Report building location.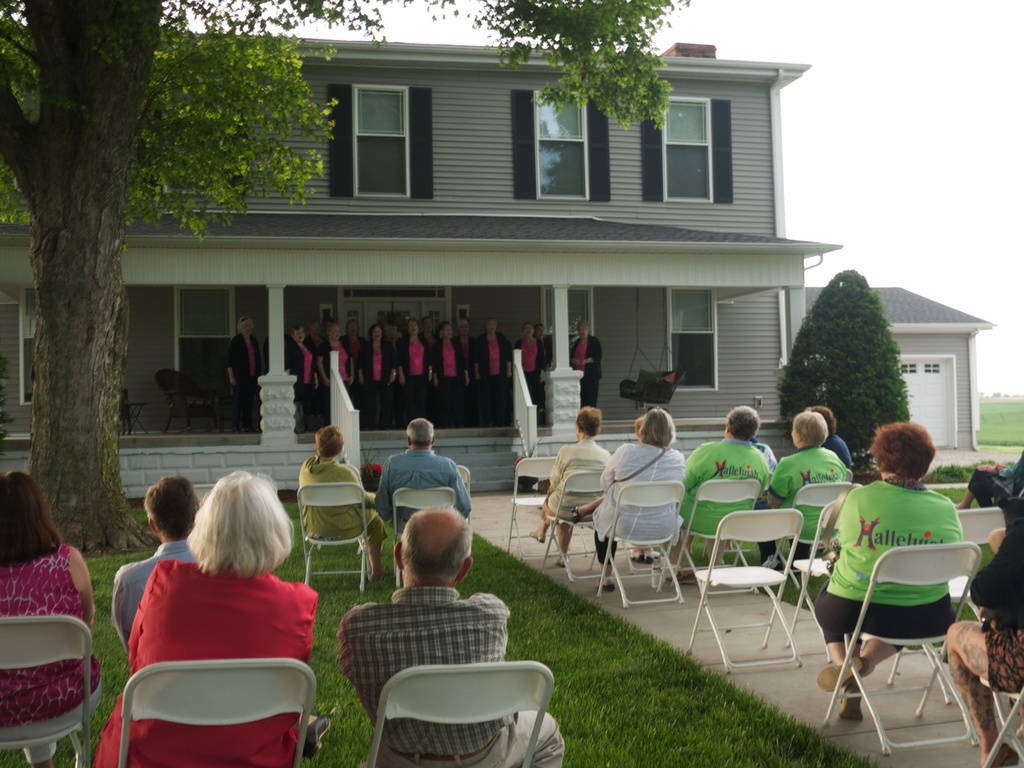
Report: pyautogui.locateOnScreen(2, 35, 1000, 497).
